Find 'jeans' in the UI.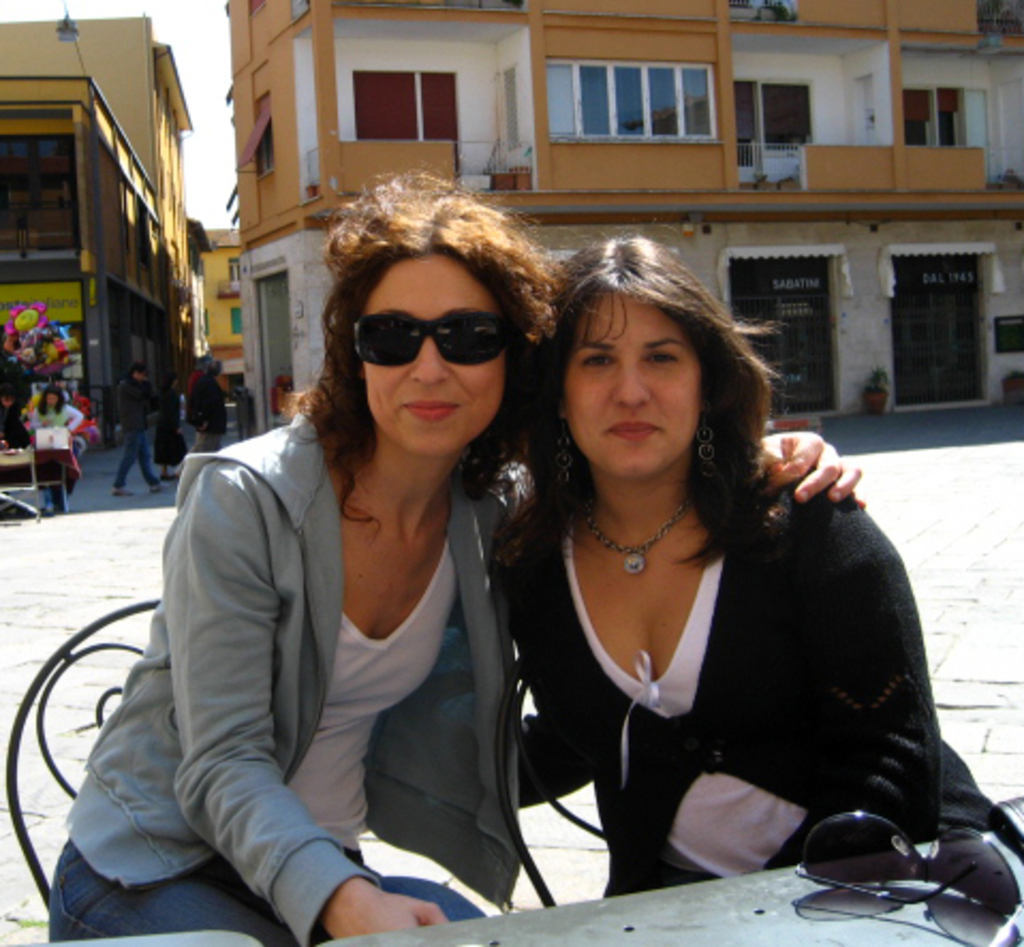
UI element at (x1=47, y1=825, x2=487, y2=945).
